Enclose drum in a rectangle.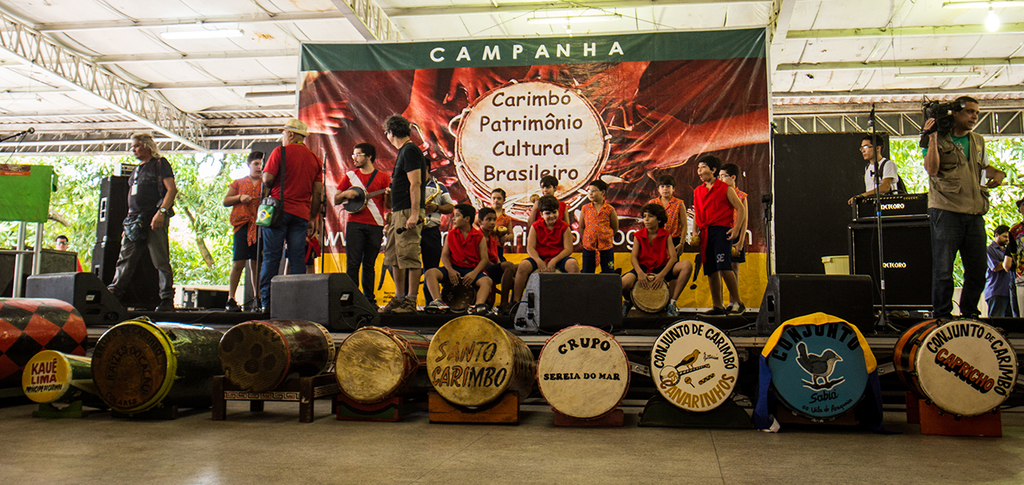
<bbox>630, 274, 669, 313</bbox>.
